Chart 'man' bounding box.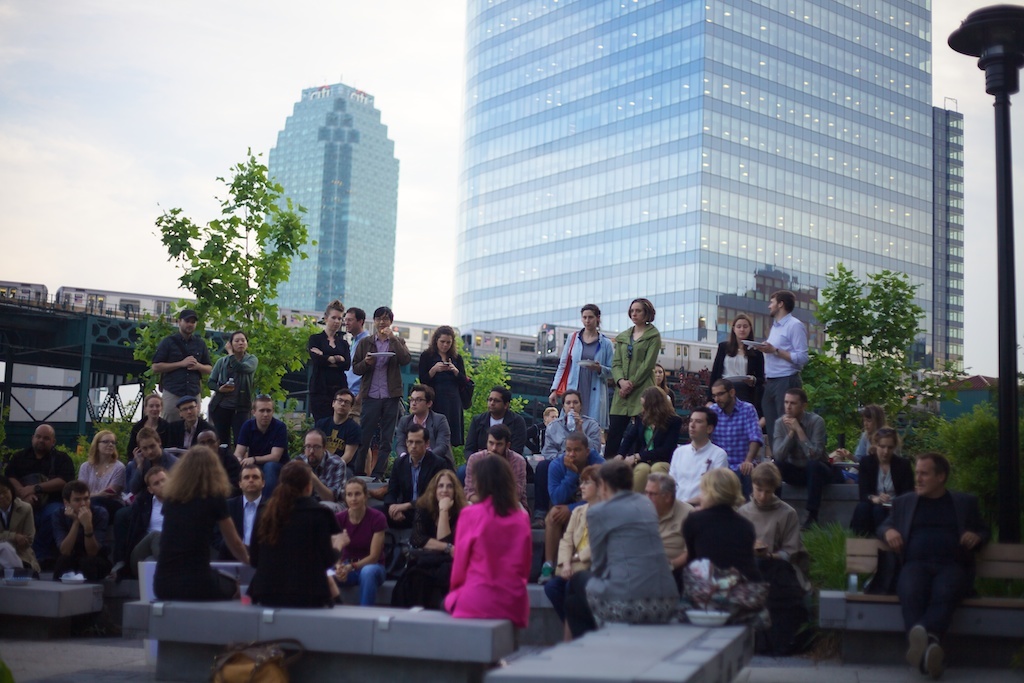
Charted: [left=754, top=291, right=807, bottom=445].
